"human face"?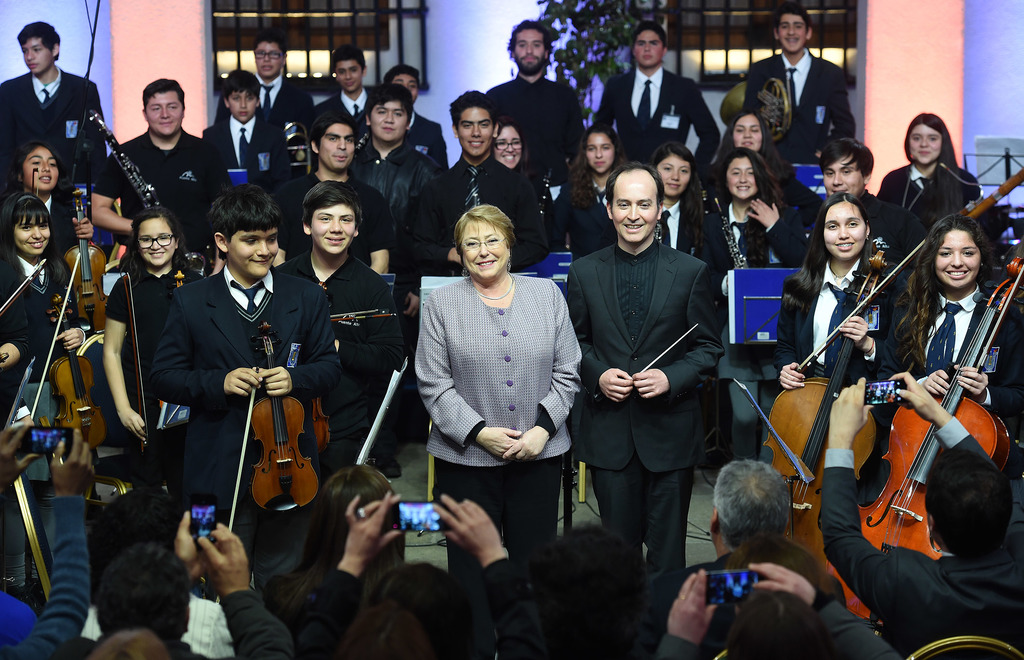
370:99:405:140
